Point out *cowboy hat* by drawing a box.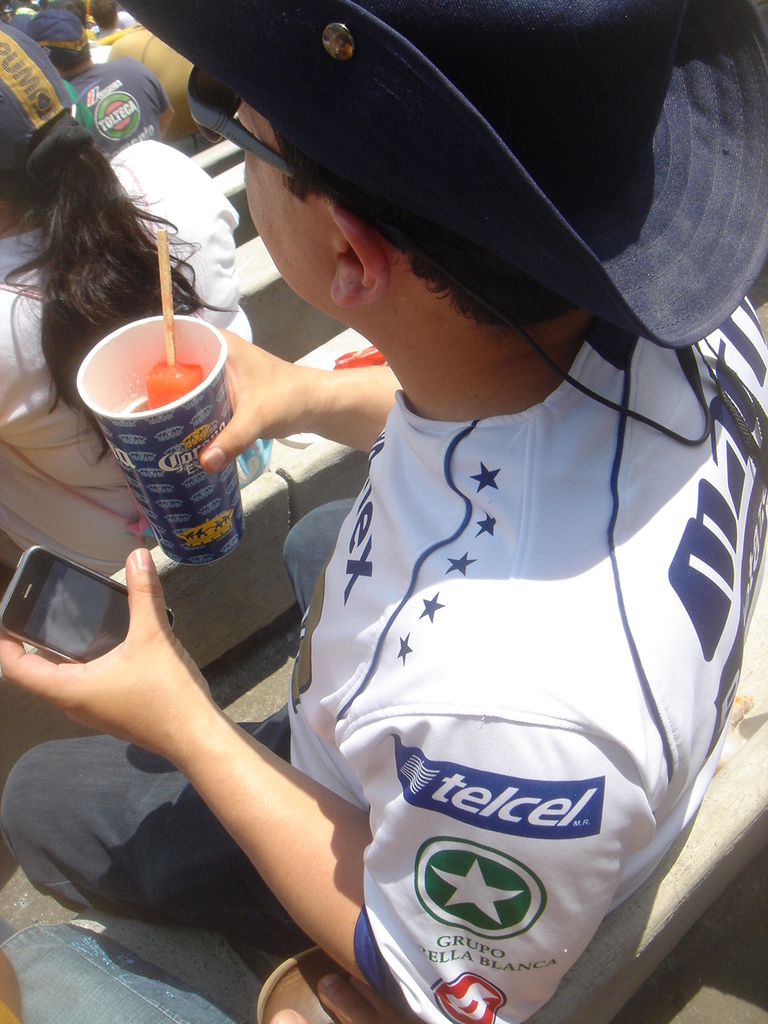
crop(110, 0, 766, 446).
